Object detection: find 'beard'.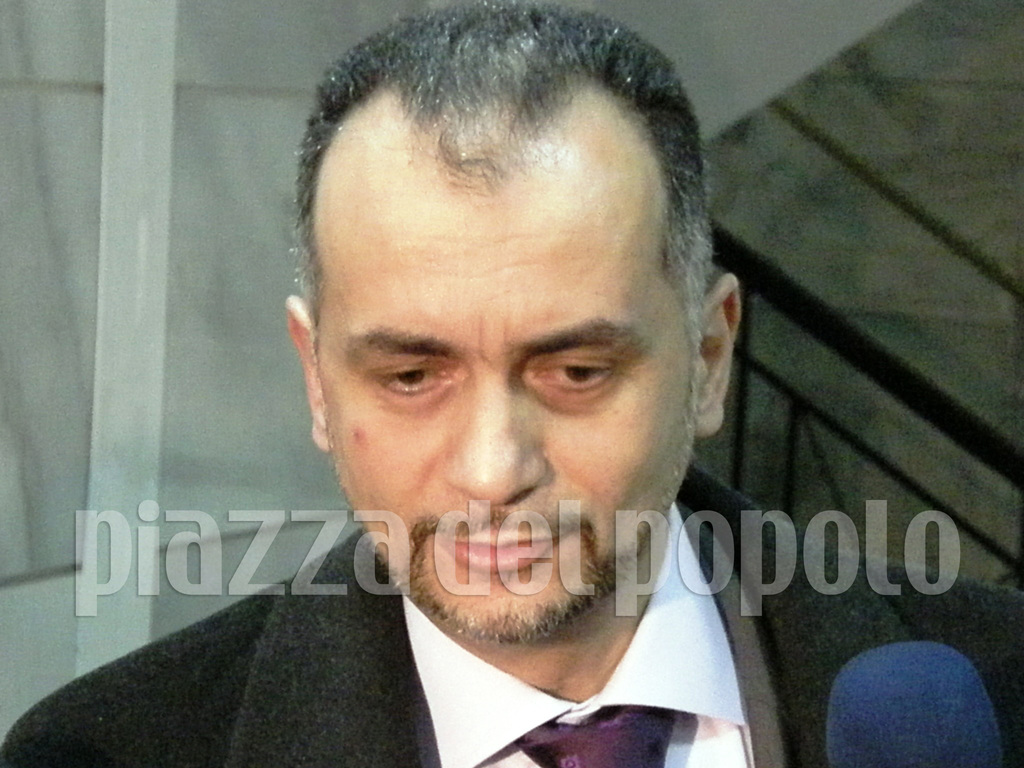
rect(312, 355, 708, 640).
